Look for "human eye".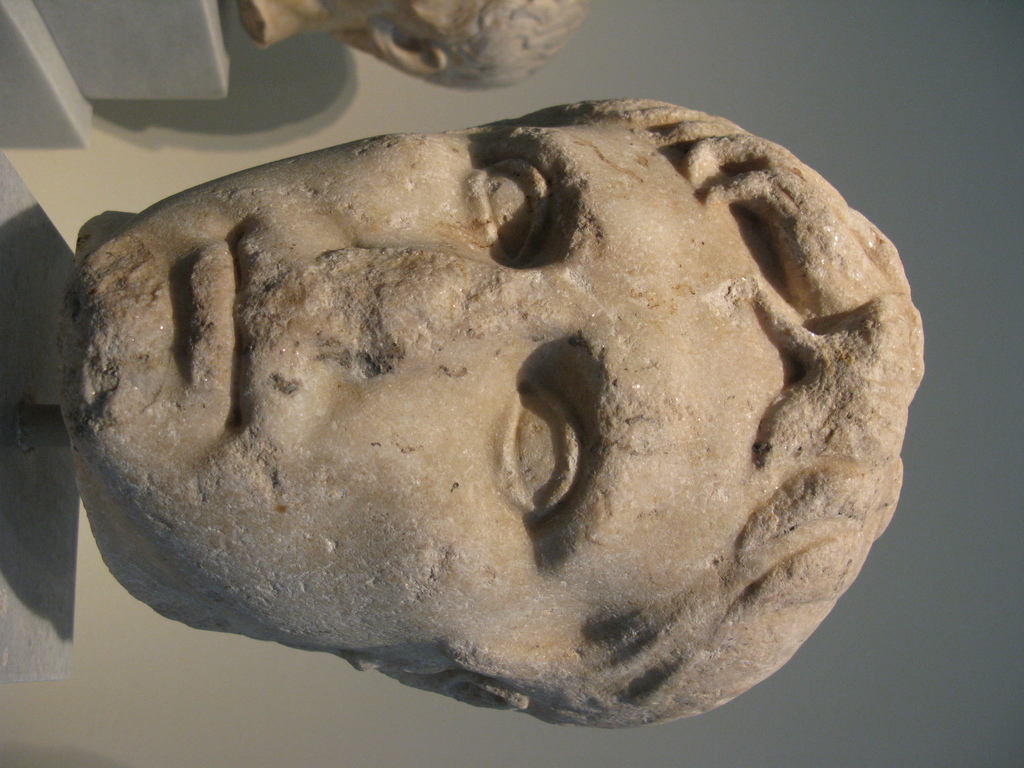
Found: x1=465, y1=156, x2=548, y2=271.
